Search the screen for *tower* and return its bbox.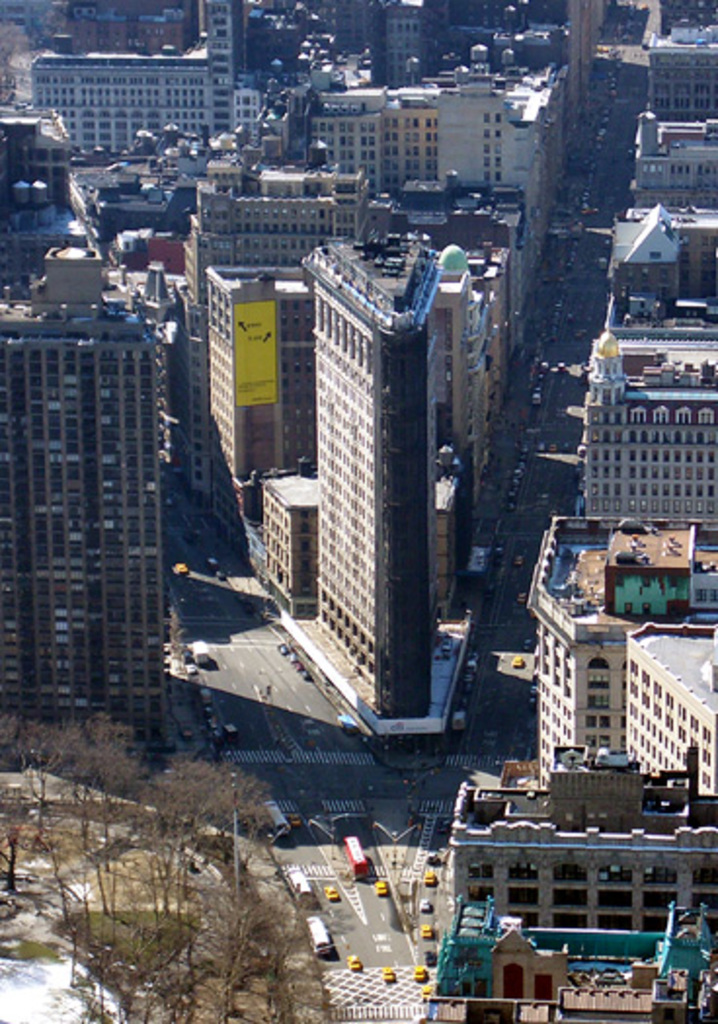
Found: pyautogui.locateOnScreen(189, 0, 429, 133).
